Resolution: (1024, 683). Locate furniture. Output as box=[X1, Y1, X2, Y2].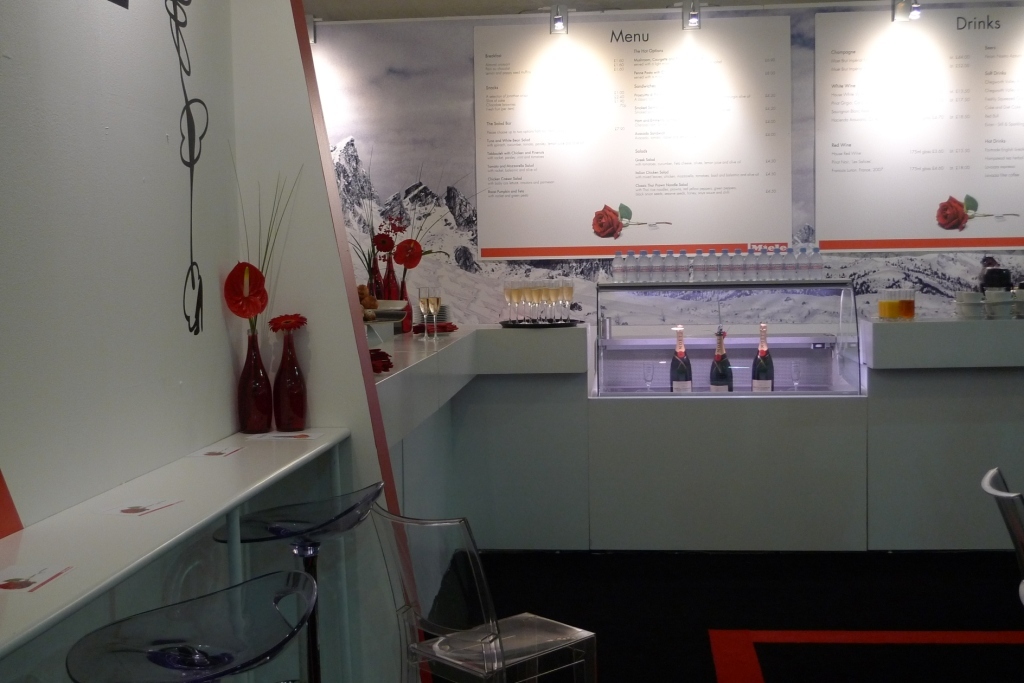
box=[0, 427, 354, 682].
